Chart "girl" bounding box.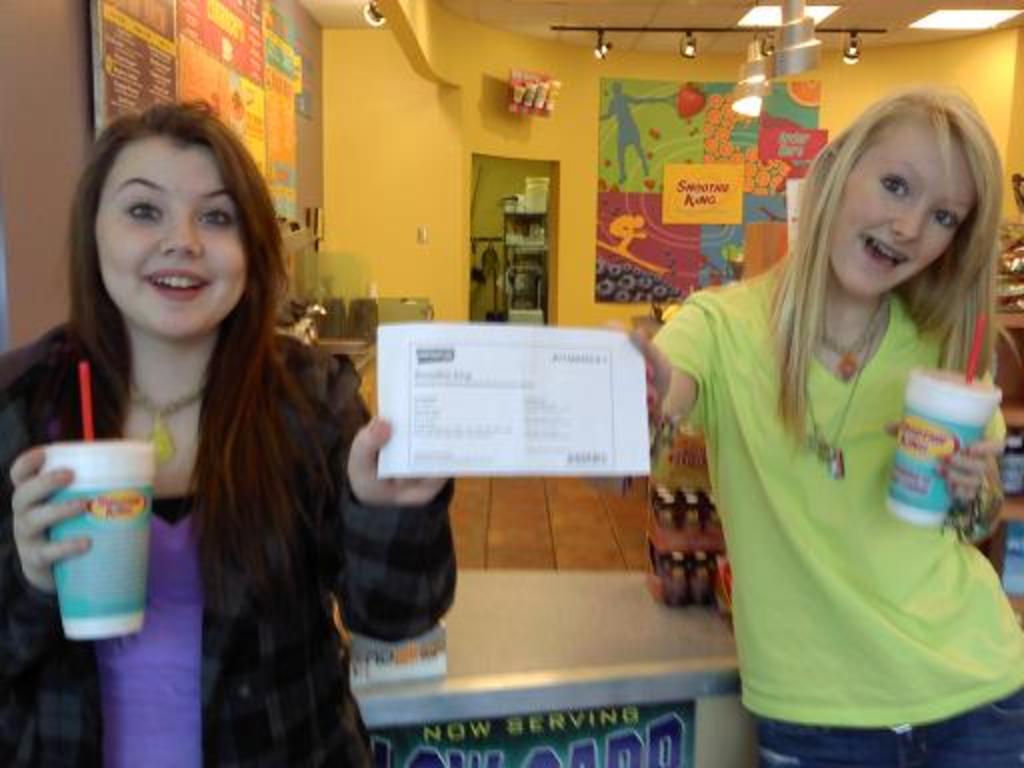
Charted: bbox=(650, 84, 1022, 766).
